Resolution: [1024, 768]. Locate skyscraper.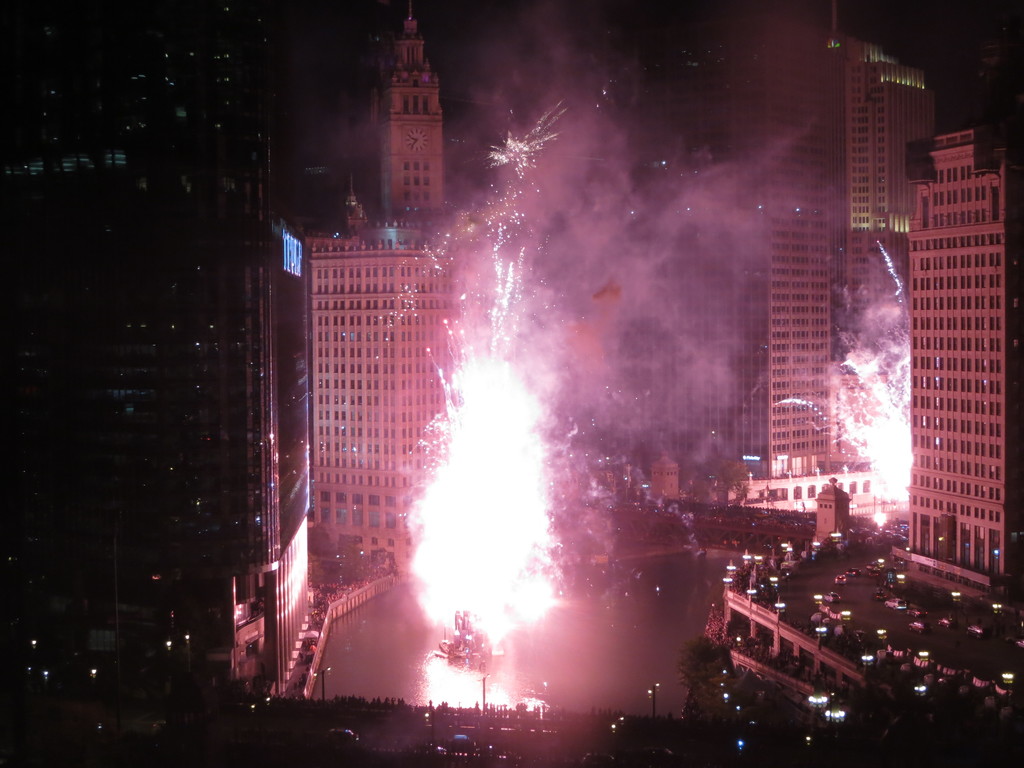
(x1=903, y1=134, x2=1023, y2=591).
